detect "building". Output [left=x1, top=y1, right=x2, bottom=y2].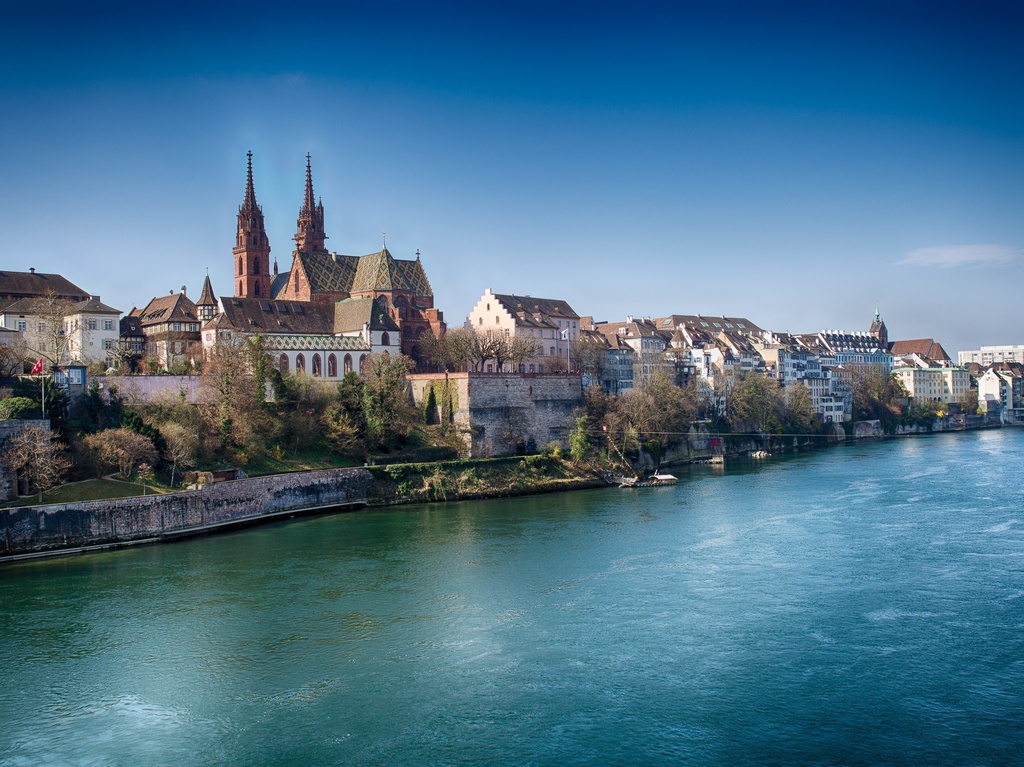
[left=124, top=149, right=433, bottom=416].
